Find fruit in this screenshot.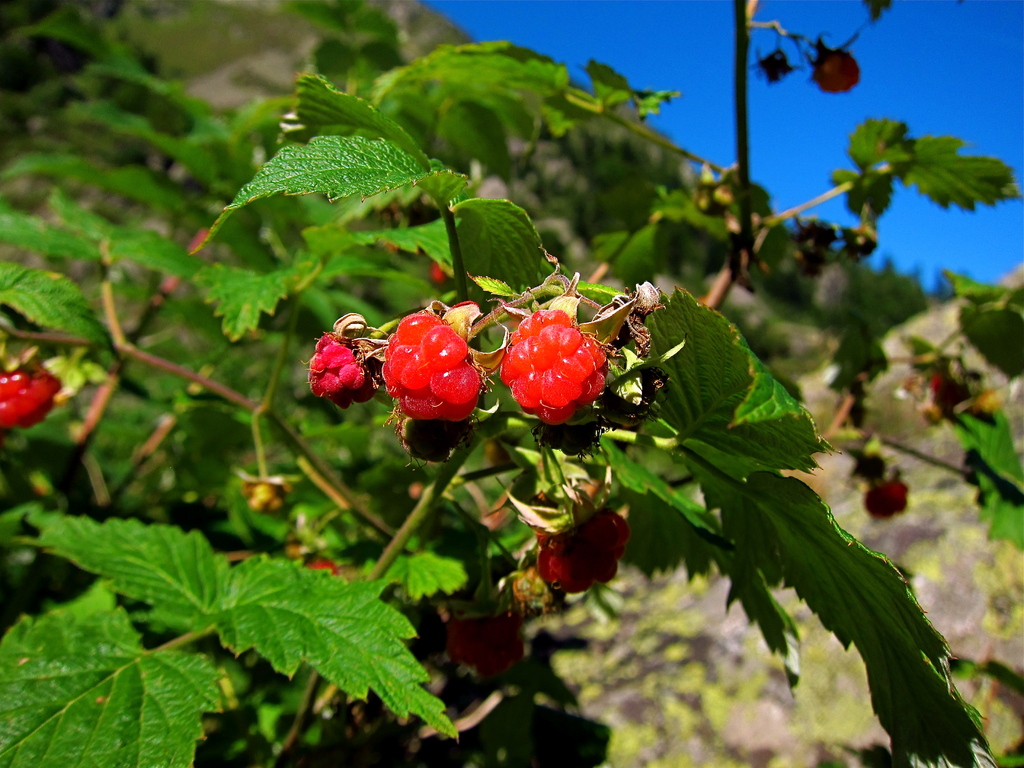
The bounding box for fruit is select_region(499, 303, 608, 426).
